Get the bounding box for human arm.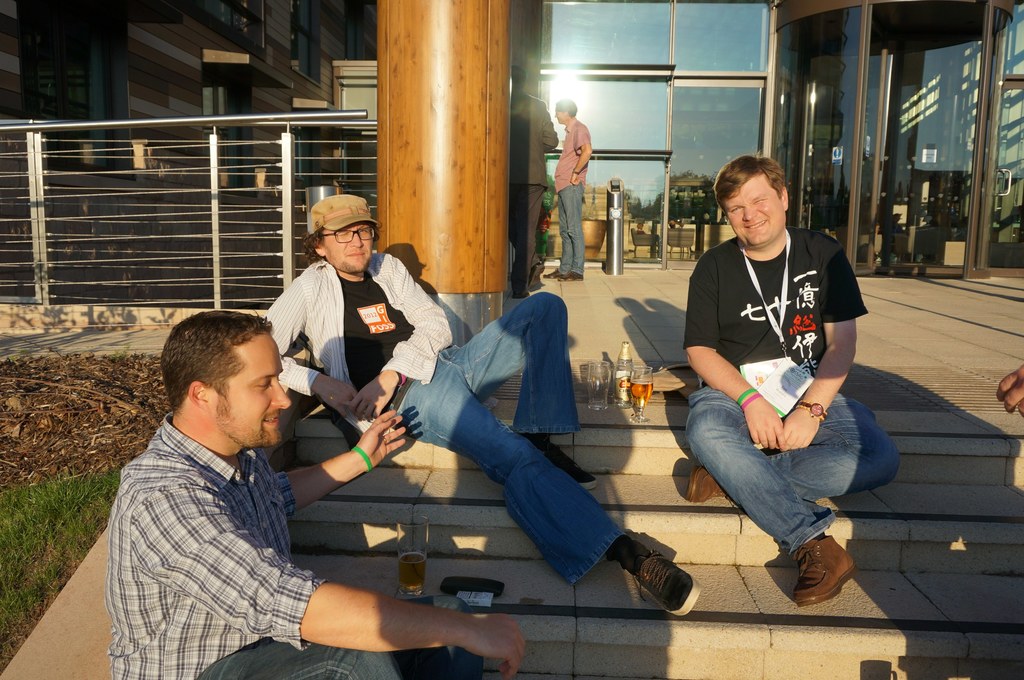
(677,249,793,450).
